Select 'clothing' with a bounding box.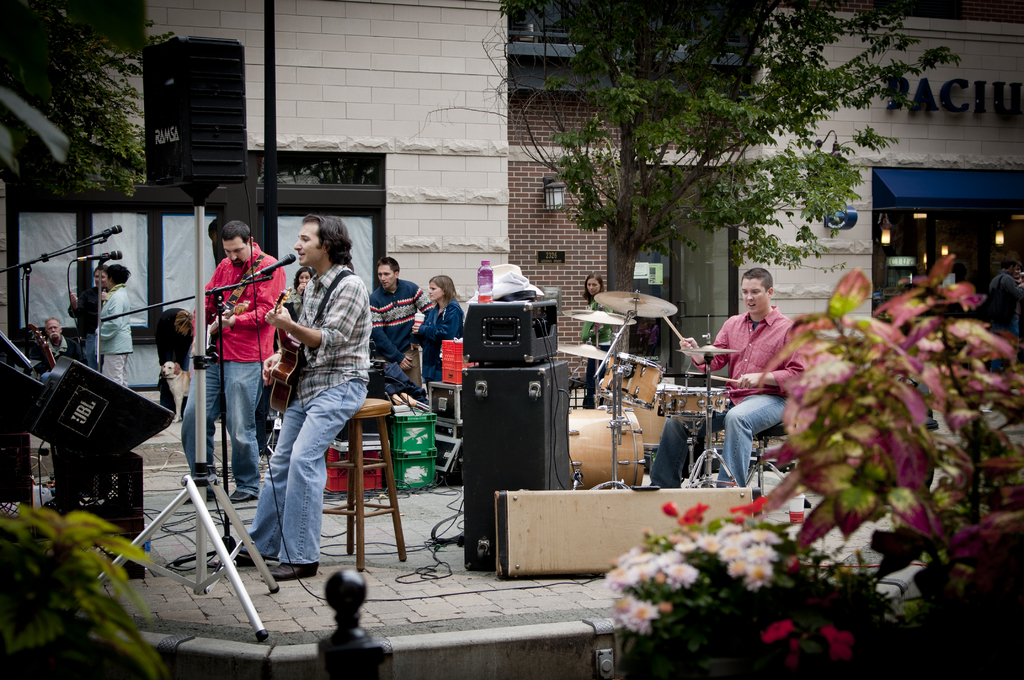
left=68, top=283, right=107, bottom=369.
